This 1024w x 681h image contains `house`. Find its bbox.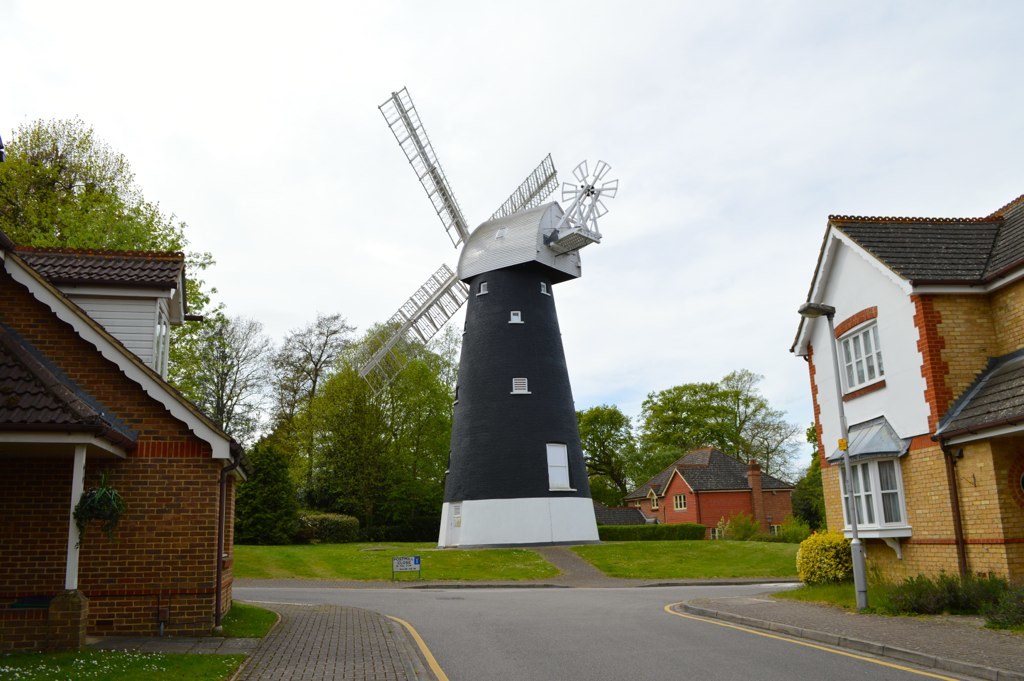
select_region(792, 196, 1023, 586).
